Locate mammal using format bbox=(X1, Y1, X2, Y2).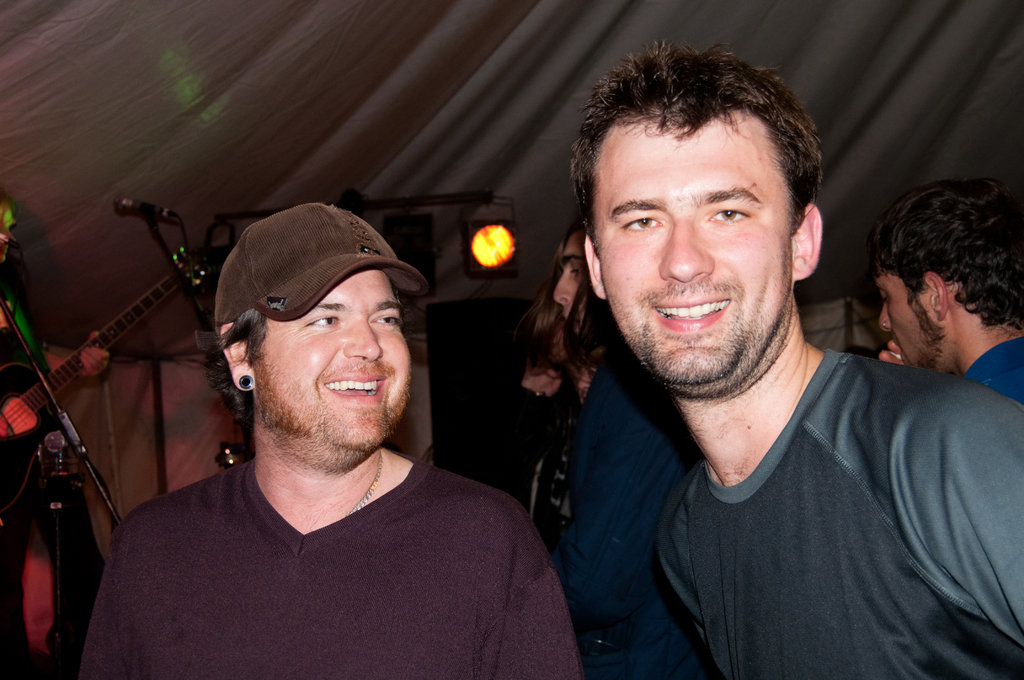
bbox=(518, 229, 707, 677).
